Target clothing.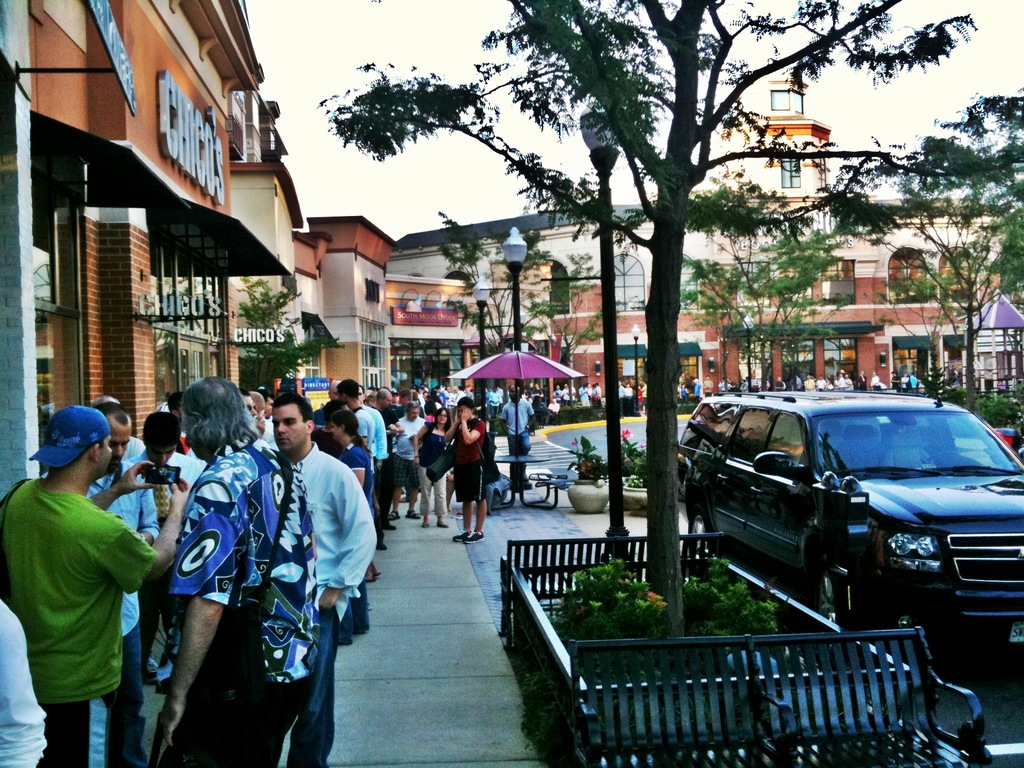
Target region: [170,444,319,767].
